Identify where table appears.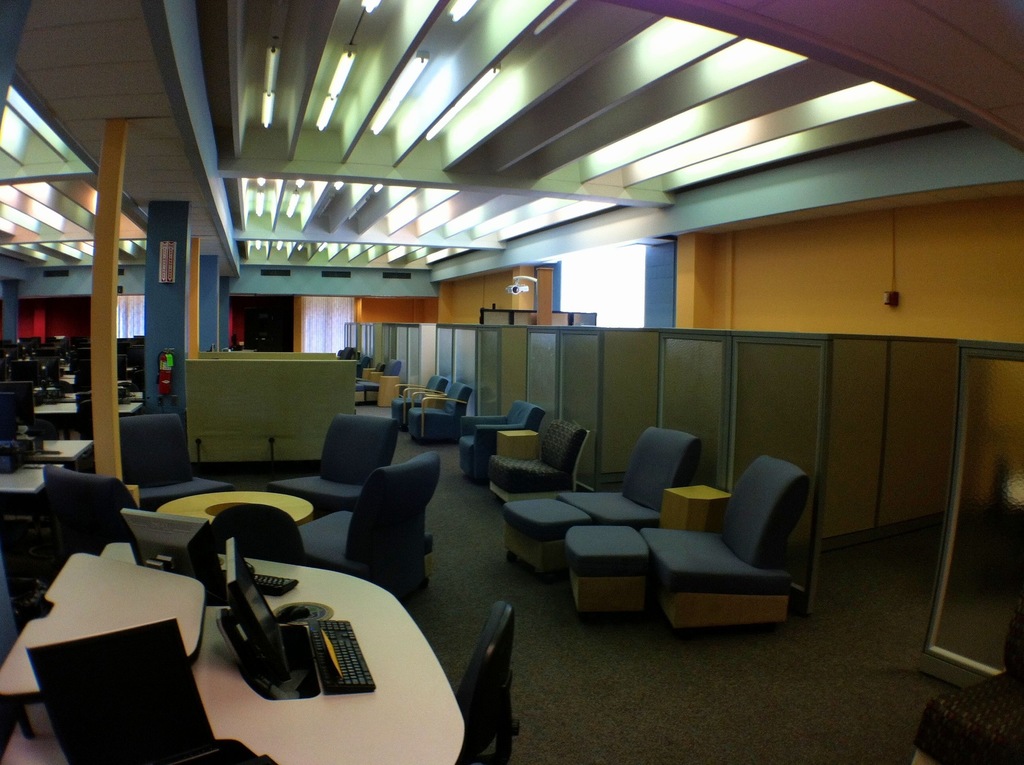
Appears at [left=0, top=469, right=56, bottom=539].
